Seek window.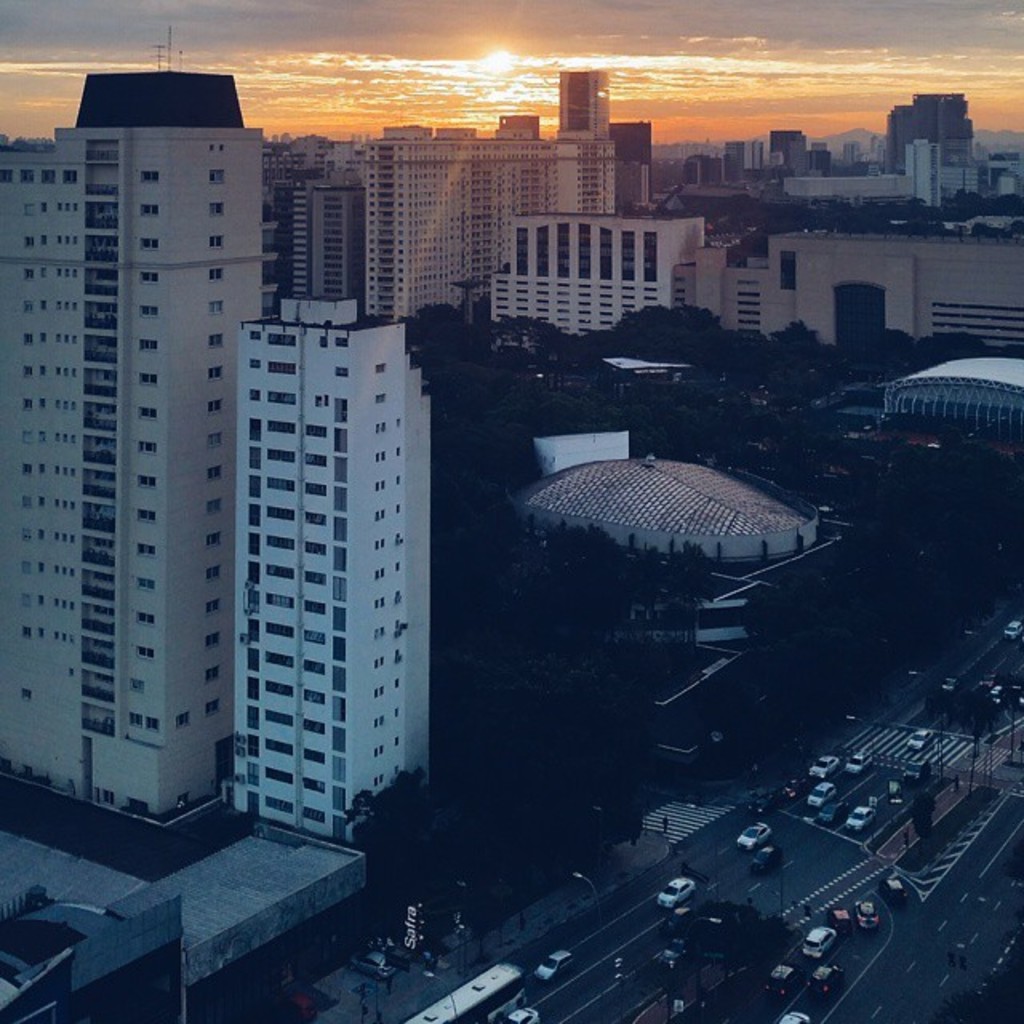
136/474/155/486.
